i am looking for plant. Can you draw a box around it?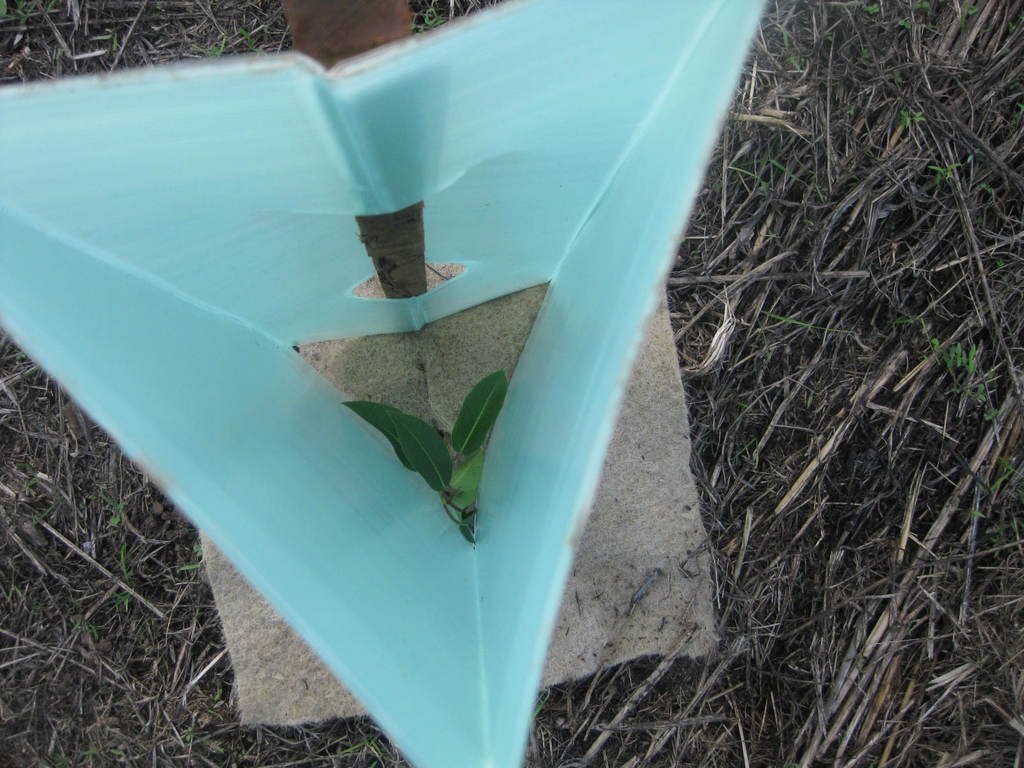
Sure, the bounding box is [left=86, top=743, right=112, bottom=755].
